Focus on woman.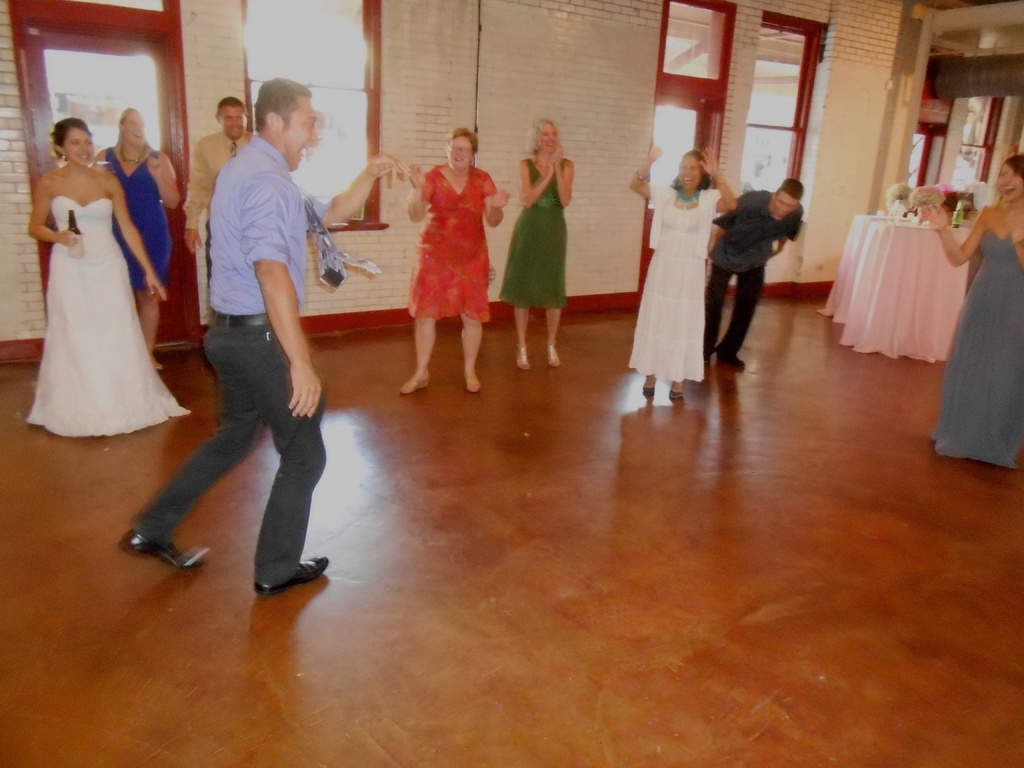
Focused at select_region(88, 104, 181, 356).
